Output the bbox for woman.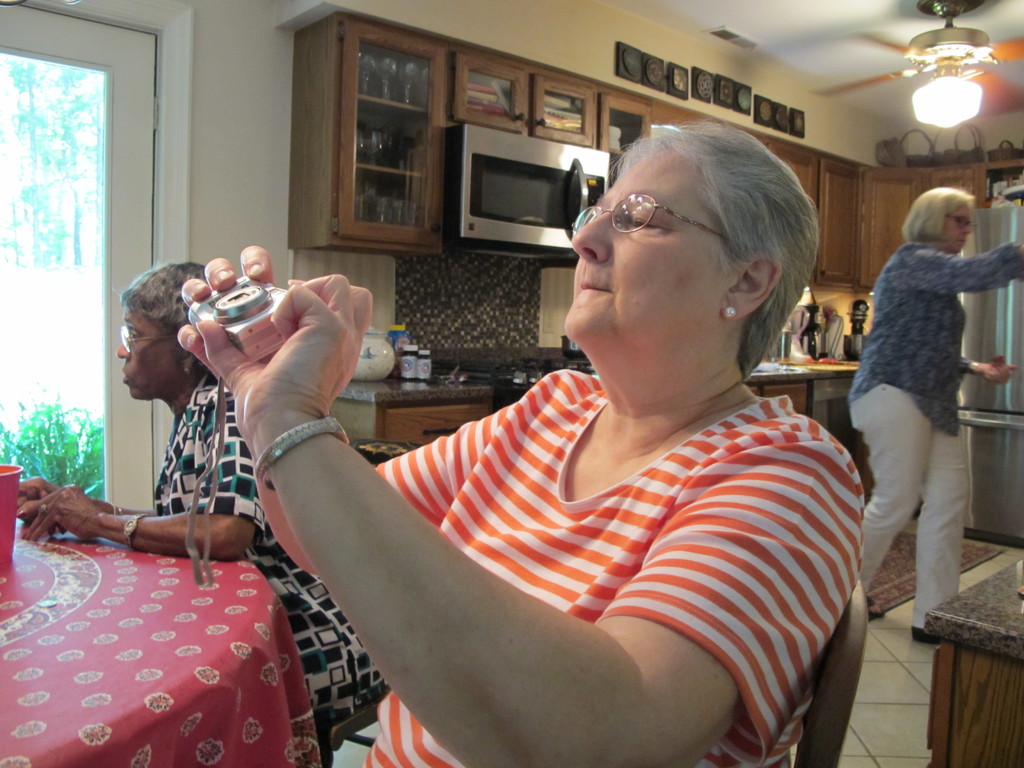
(7, 262, 403, 767).
